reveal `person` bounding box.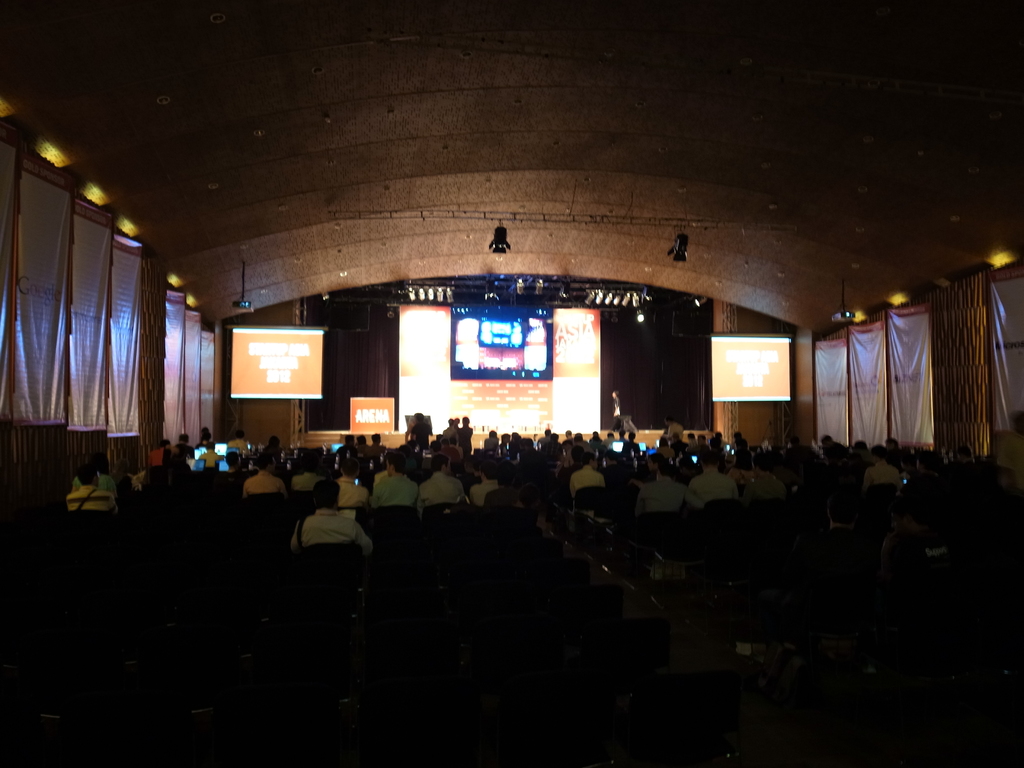
Revealed: (194, 430, 216, 451).
